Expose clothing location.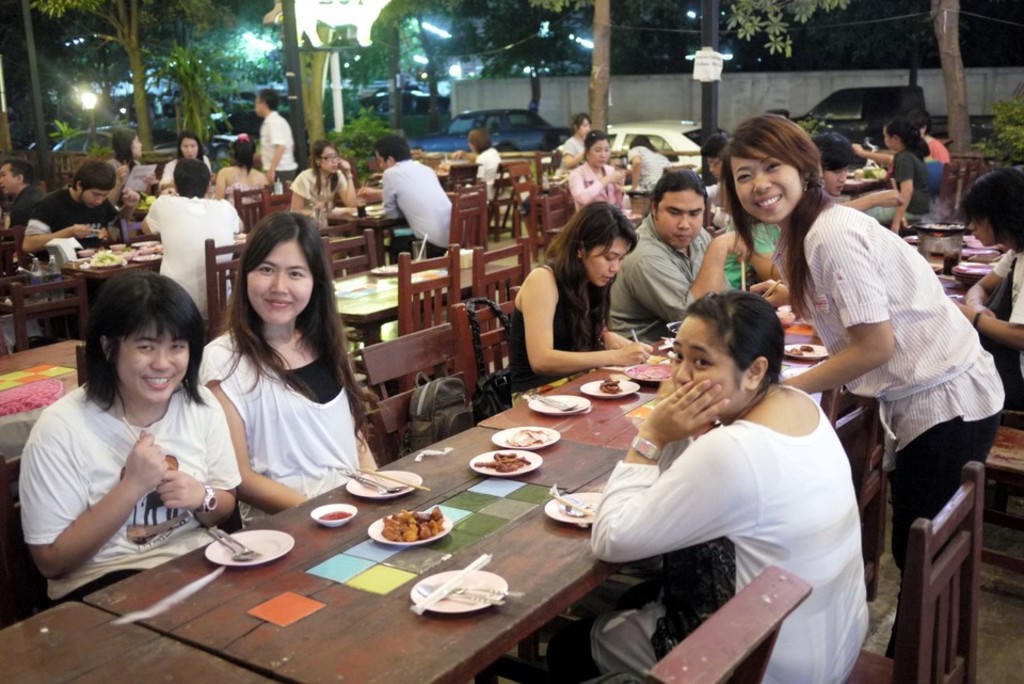
Exposed at (577,338,885,652).
